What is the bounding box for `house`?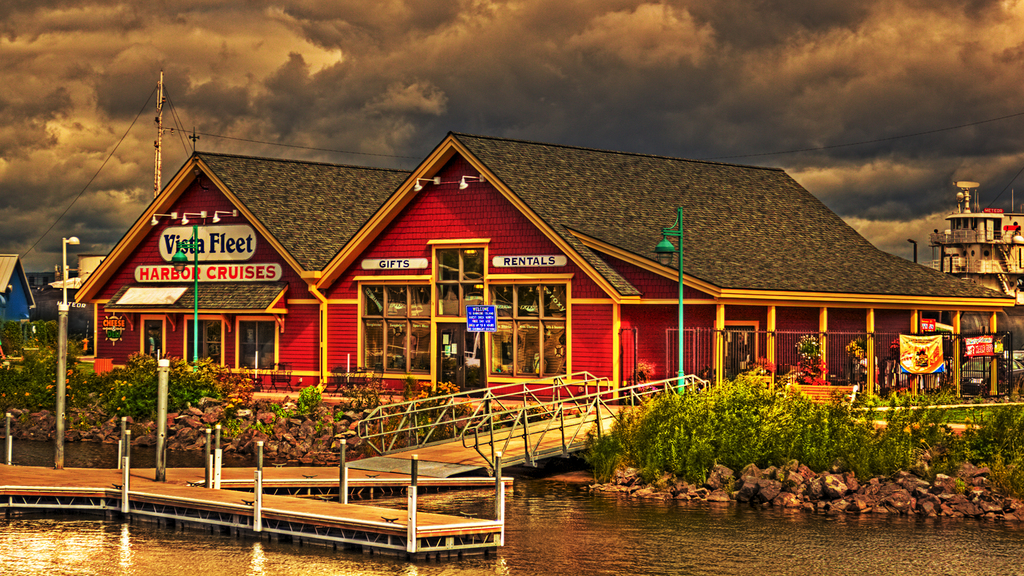
locate(0, 258, 35, 342).
